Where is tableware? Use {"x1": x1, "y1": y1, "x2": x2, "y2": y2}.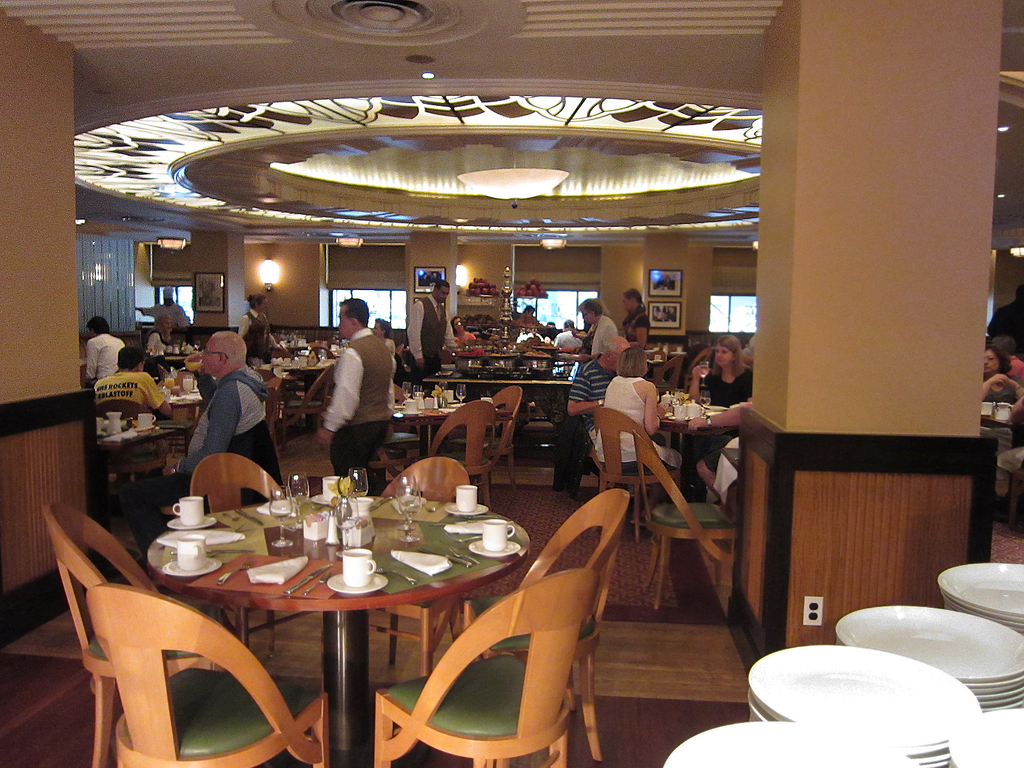
{"x1": 163, "y1": 375, "x2": 176, "y2": 395}.
